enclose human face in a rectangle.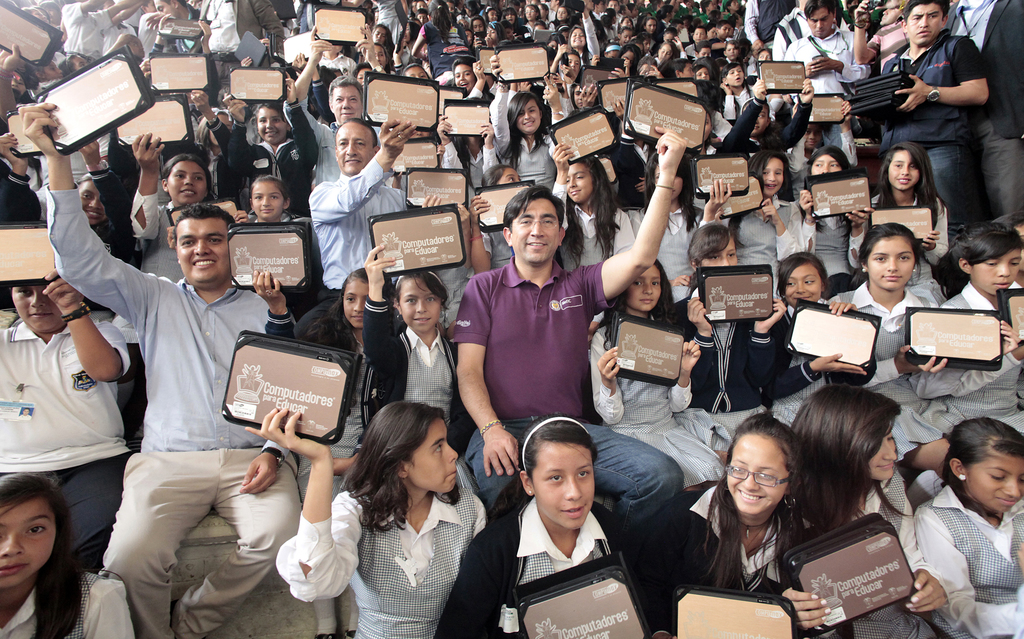
972, 248, 1021, 293.
